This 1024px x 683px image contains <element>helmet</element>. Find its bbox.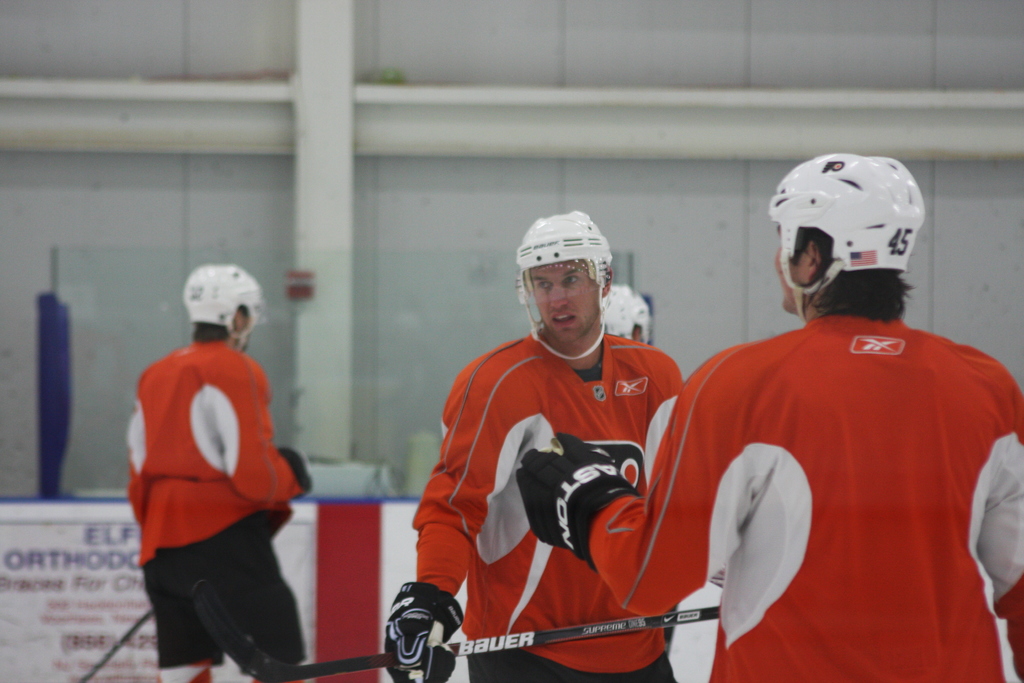
<bbox>512, 213, 613, 360</bbox>.
